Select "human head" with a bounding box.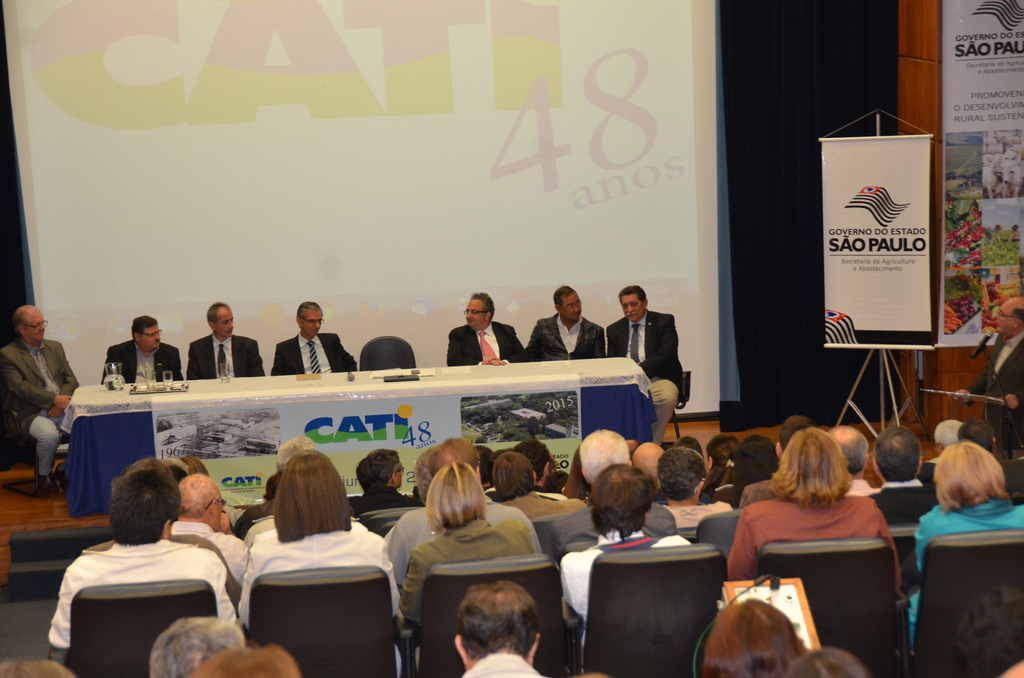
[x1=358, y1=449, x2=406, y2=495].
